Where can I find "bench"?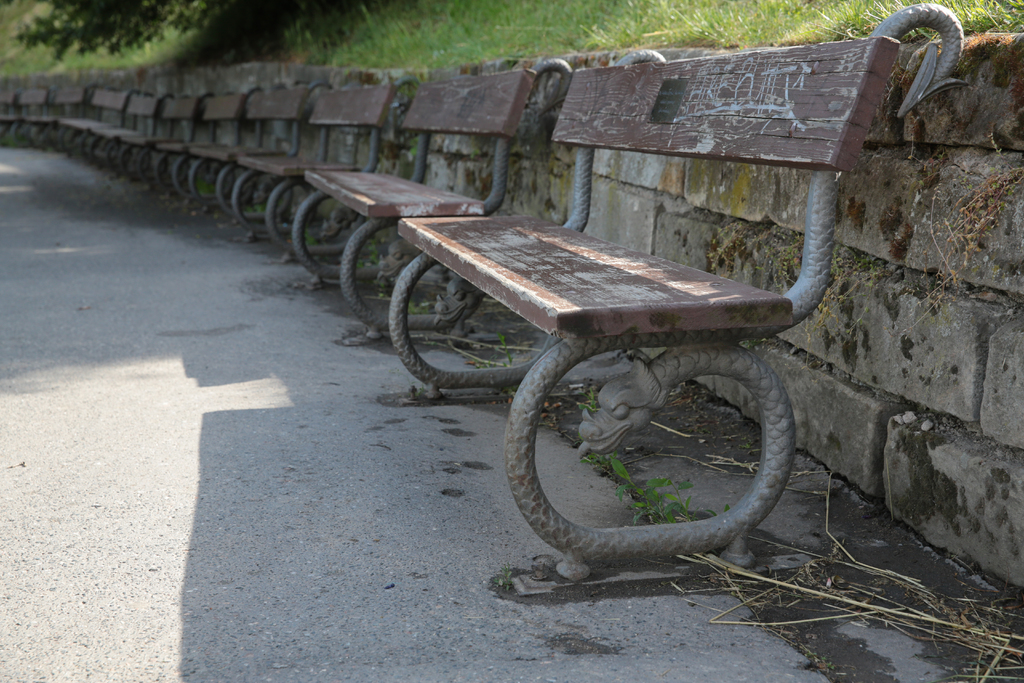
You can find it at 388,121,858,595.
